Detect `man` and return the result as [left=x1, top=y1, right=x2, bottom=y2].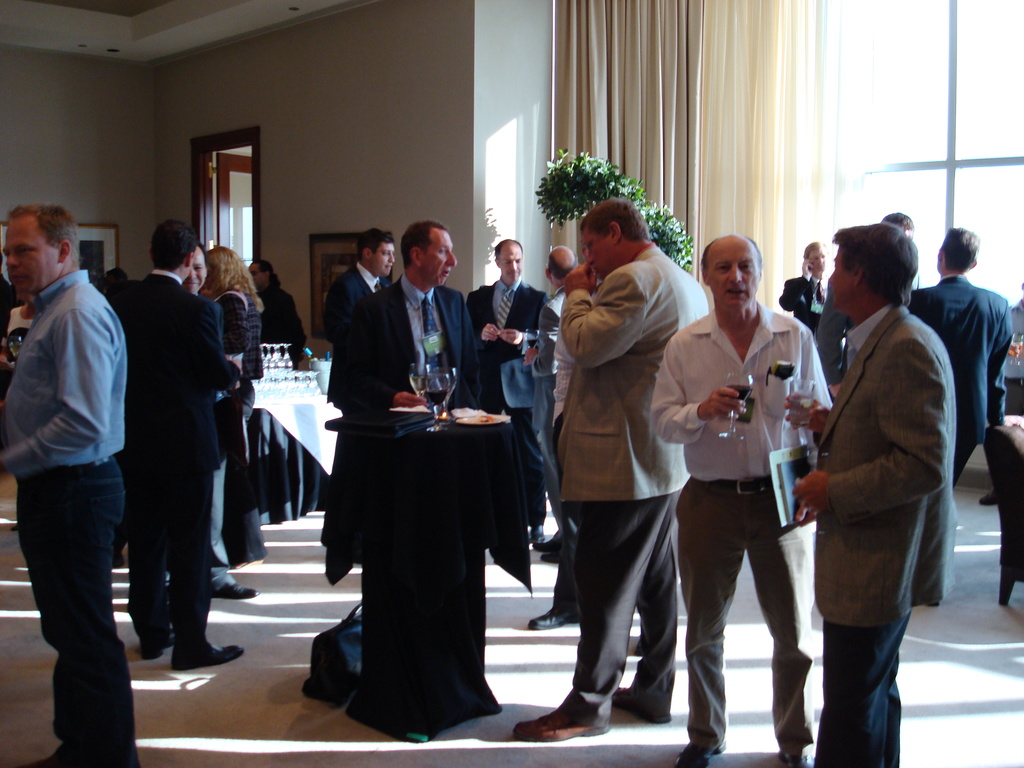
[left=321, top=220, right=488, bottom=414].
